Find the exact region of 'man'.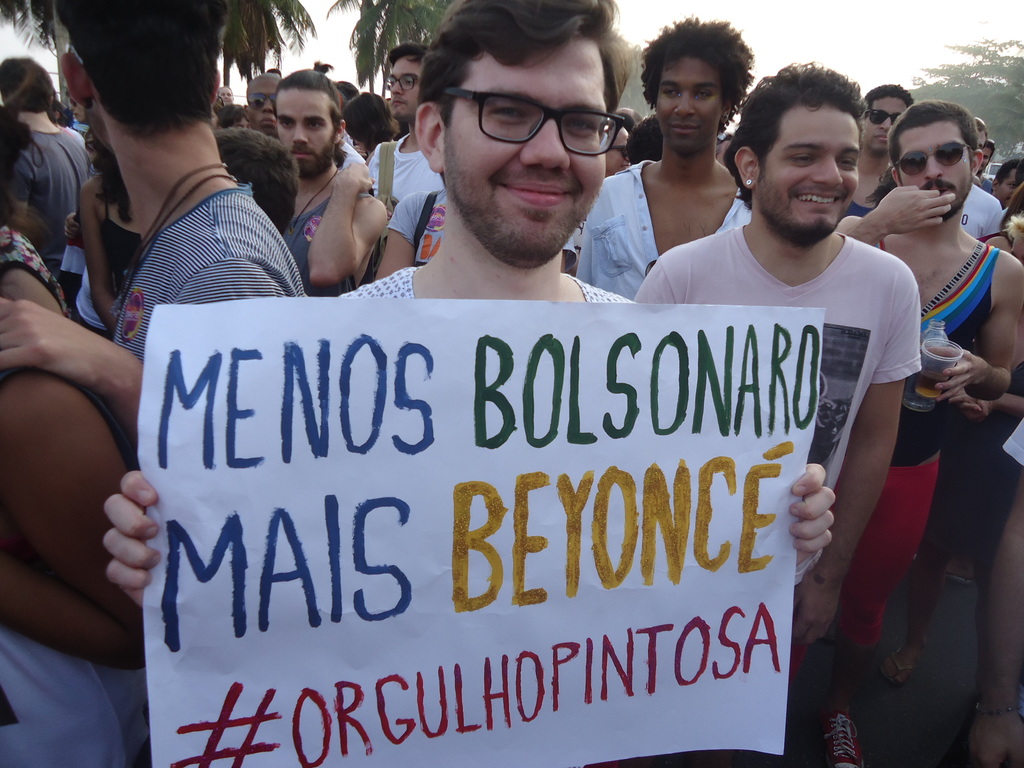
Exact region: region(0, 54, 95, 270).
